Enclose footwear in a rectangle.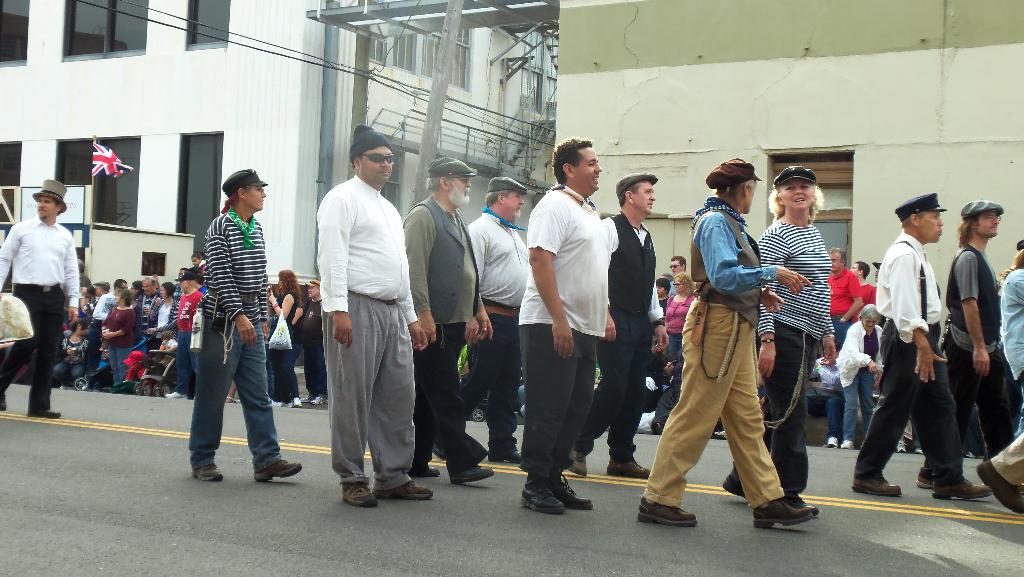
[left=932, top=478, right=993, bottom=502].
